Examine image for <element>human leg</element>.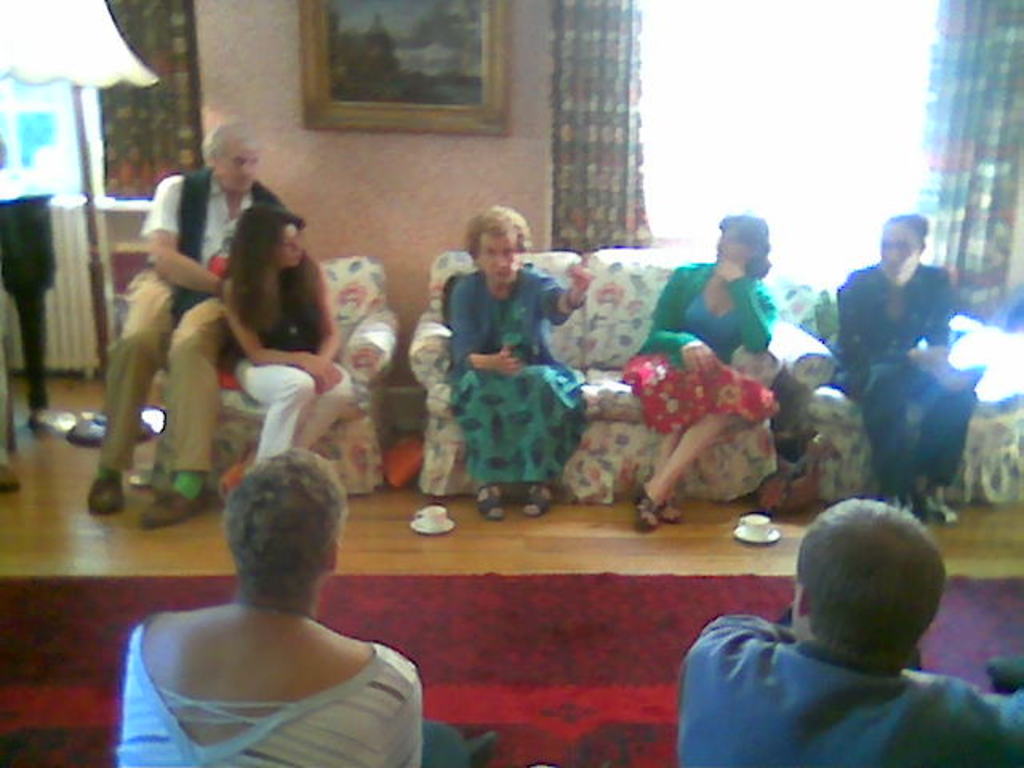
Examination result: x1=842 y1=366 x2=910 y2=514.
